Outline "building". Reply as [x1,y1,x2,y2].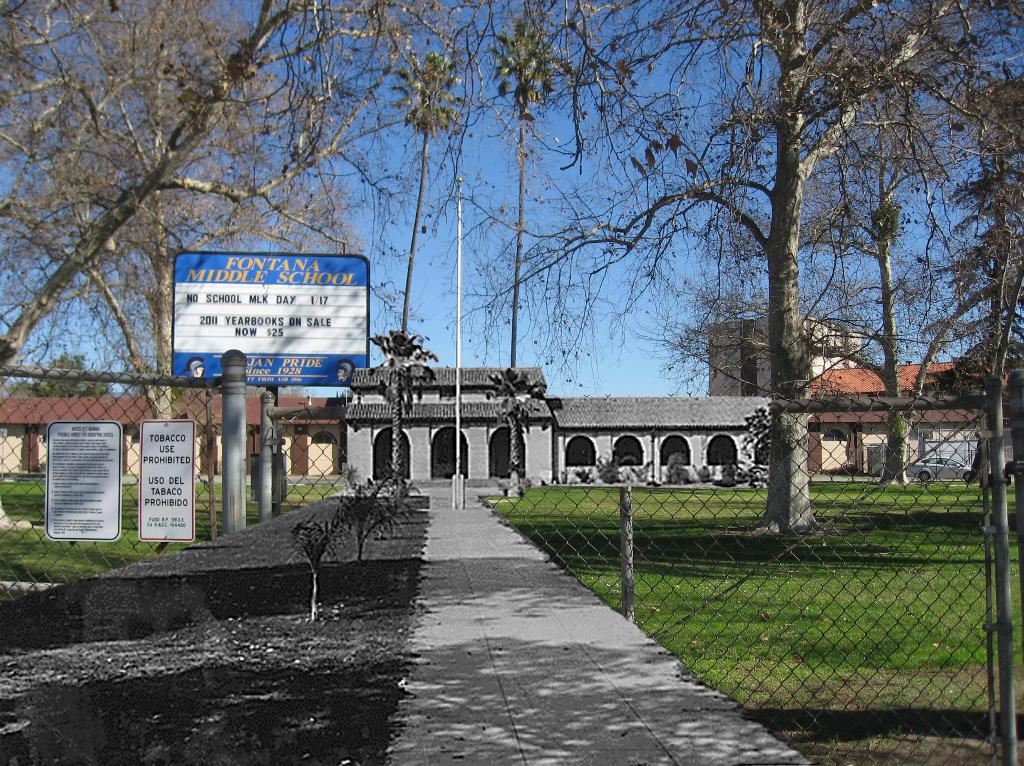
[806,359,1023,479].
